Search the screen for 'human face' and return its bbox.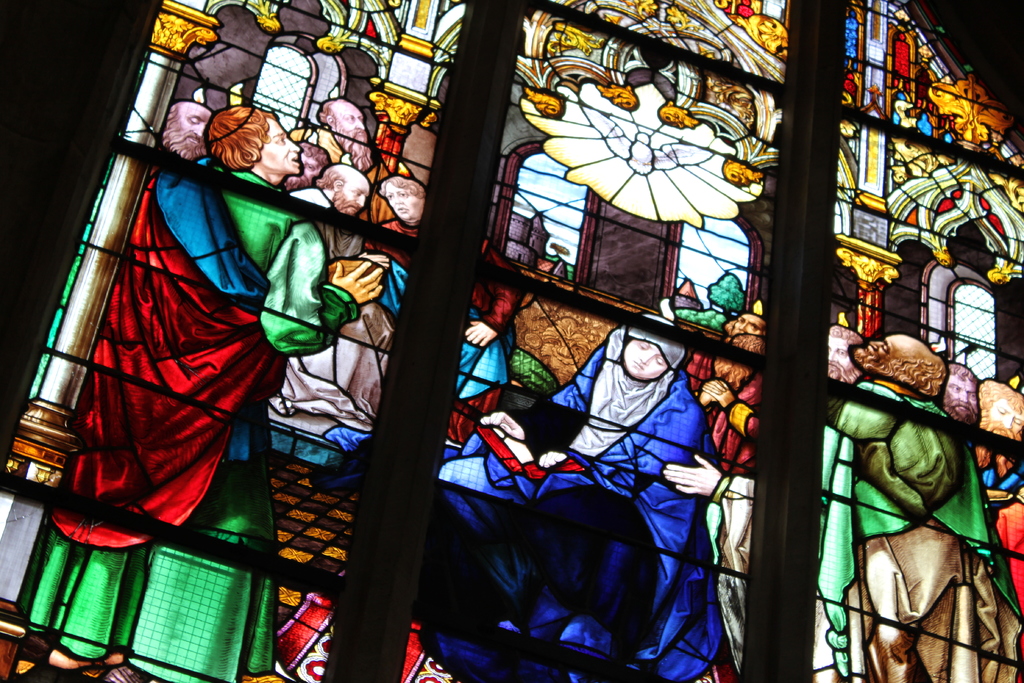
Found: bbox(947, 379, 978, 409).
